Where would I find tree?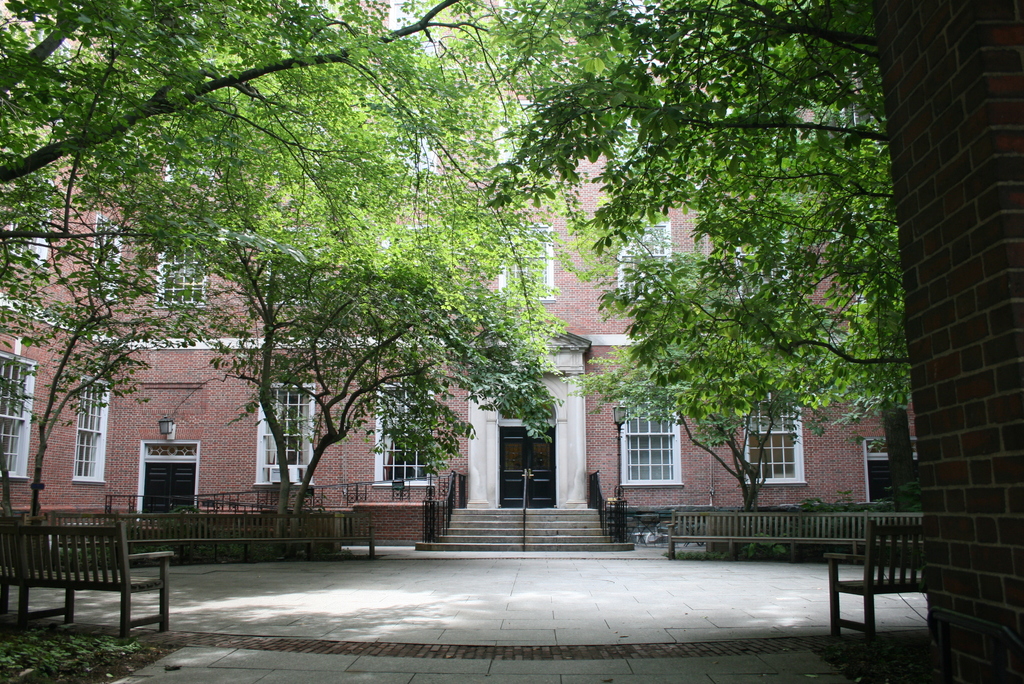
At <region>655, 0, 902, 205</region>.
